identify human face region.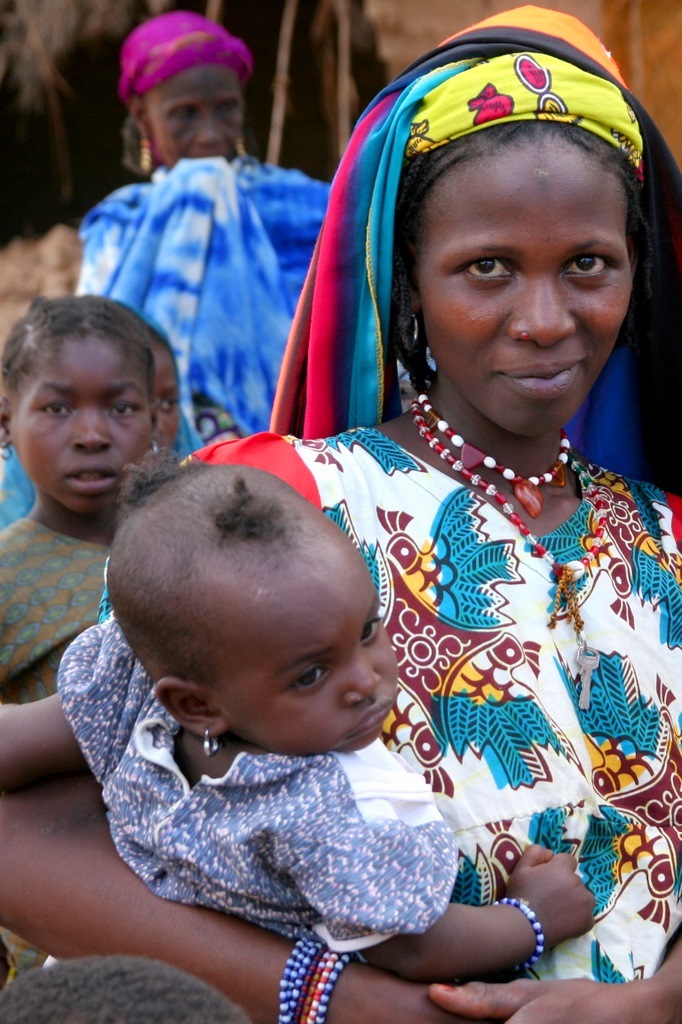
Region: 238:572:397:746.
